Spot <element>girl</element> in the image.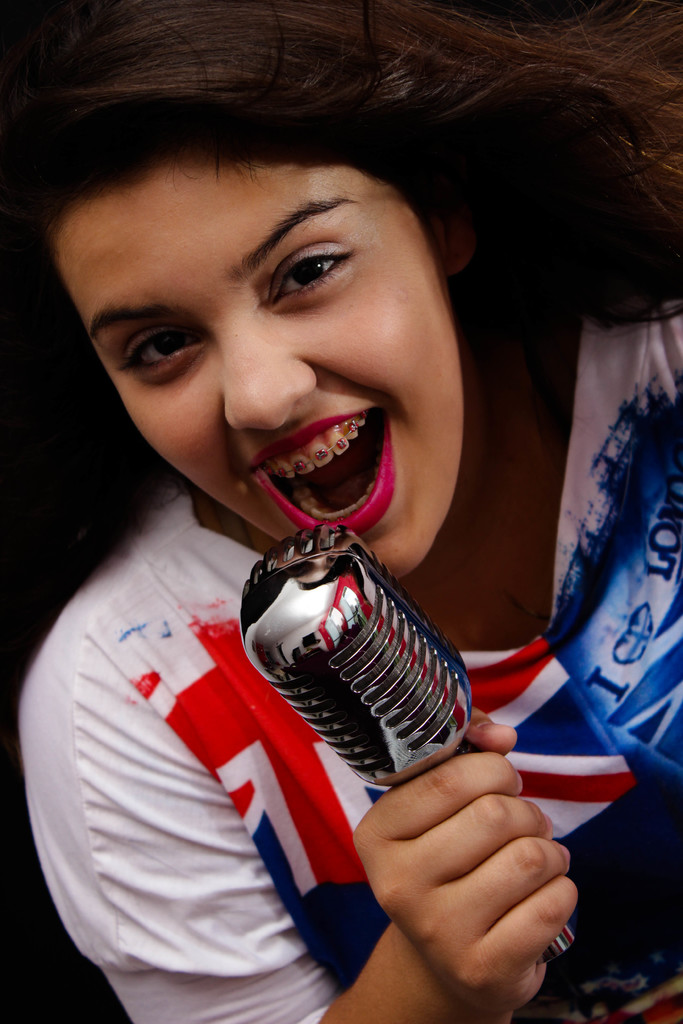
<element>girl</element> found at detection(0, 0, 682, 1023).
